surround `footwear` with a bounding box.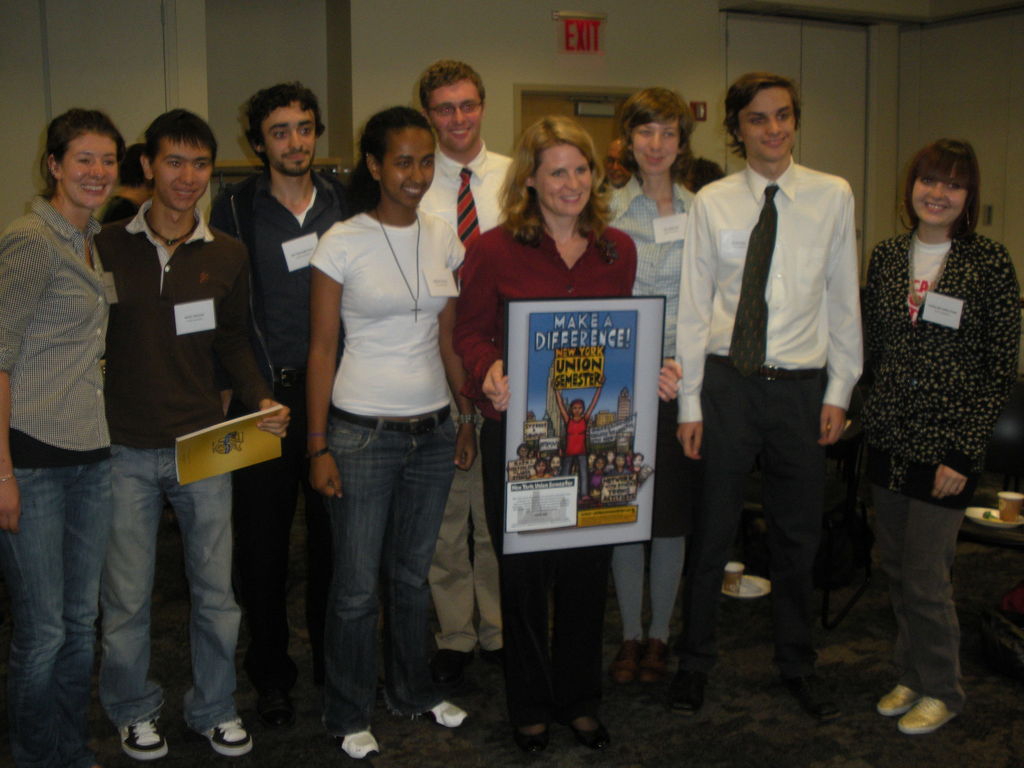
<region>341, 730, 376, 762</region>.
